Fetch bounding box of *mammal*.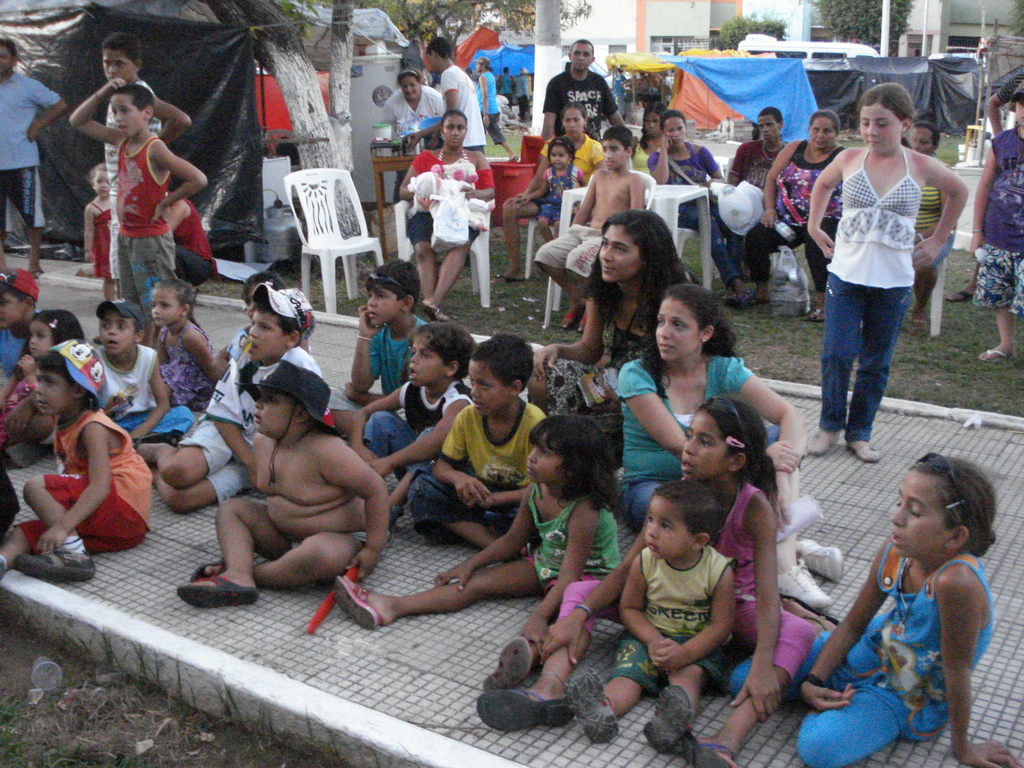
Bbox: rect(905, 125, 957, 337).
